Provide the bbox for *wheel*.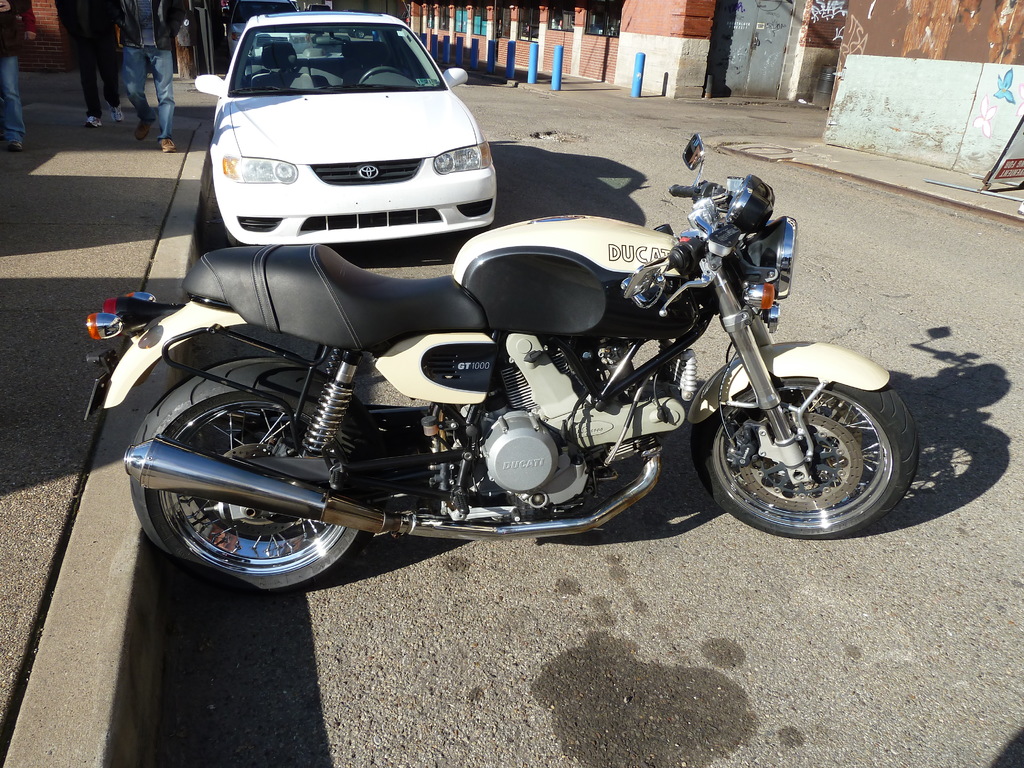
[x1=228, y1=228, x2=245, y2=246].
